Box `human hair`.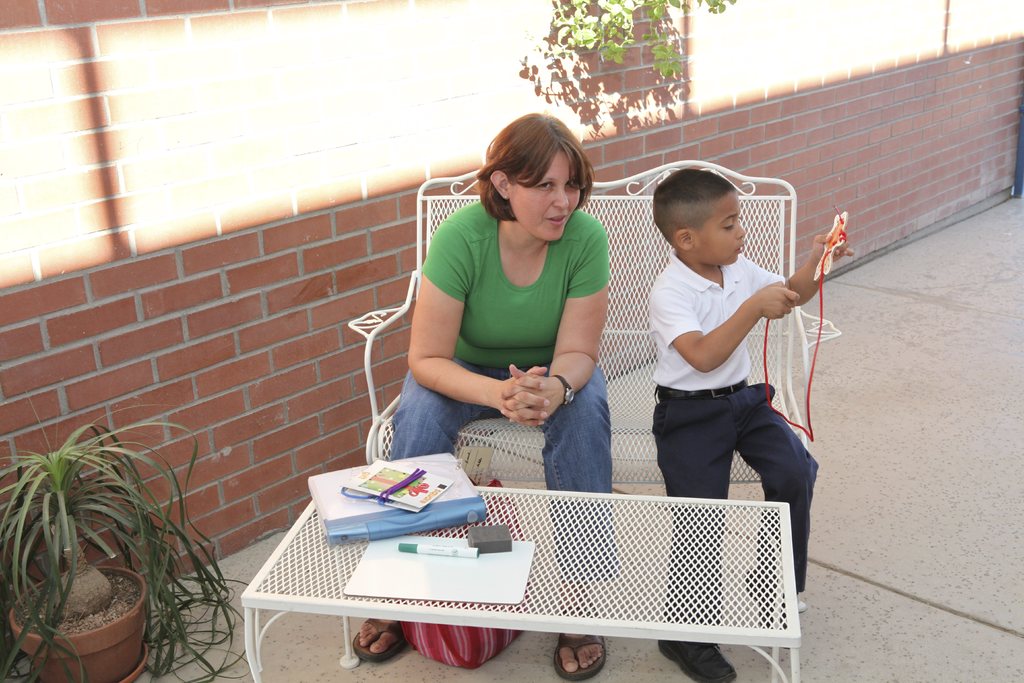
rect(653, 169, 737, 245).
